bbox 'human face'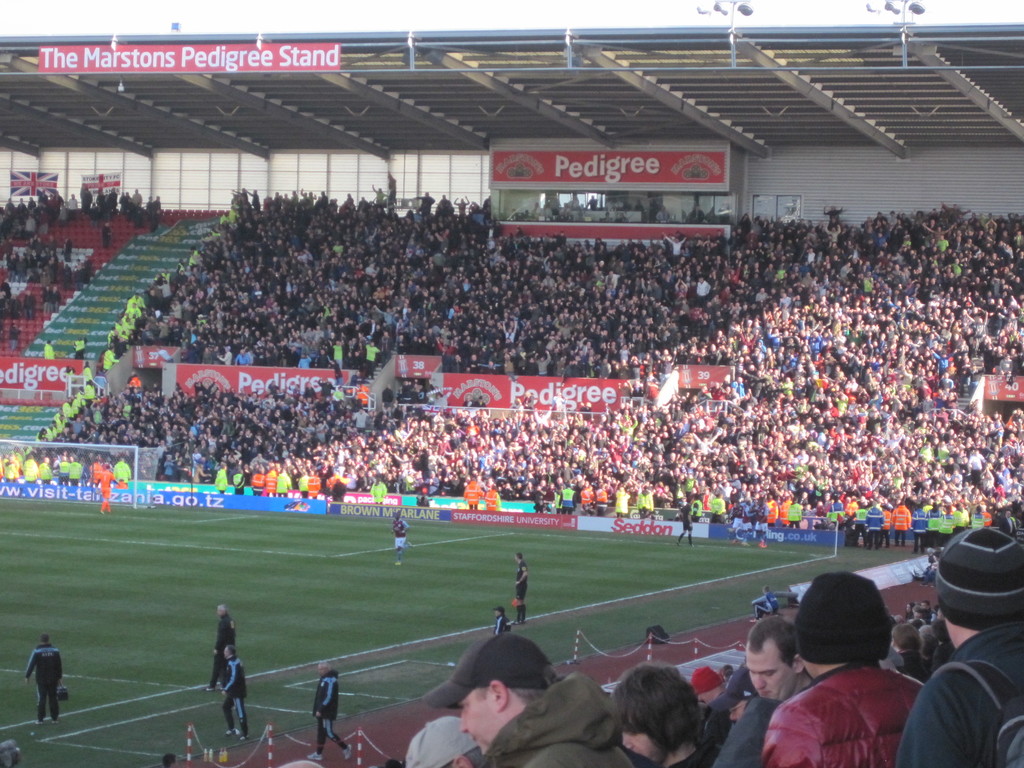
458, 699, 497, 750
